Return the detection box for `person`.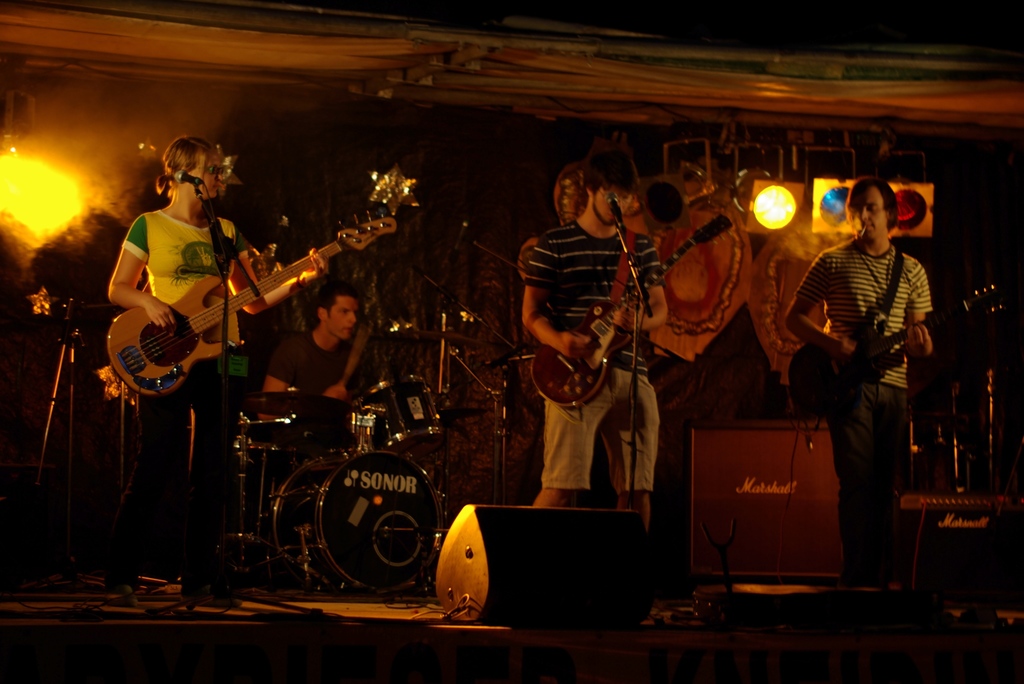
{"left": 520, "top": 149, "right": 659, "bottom": 532}.
